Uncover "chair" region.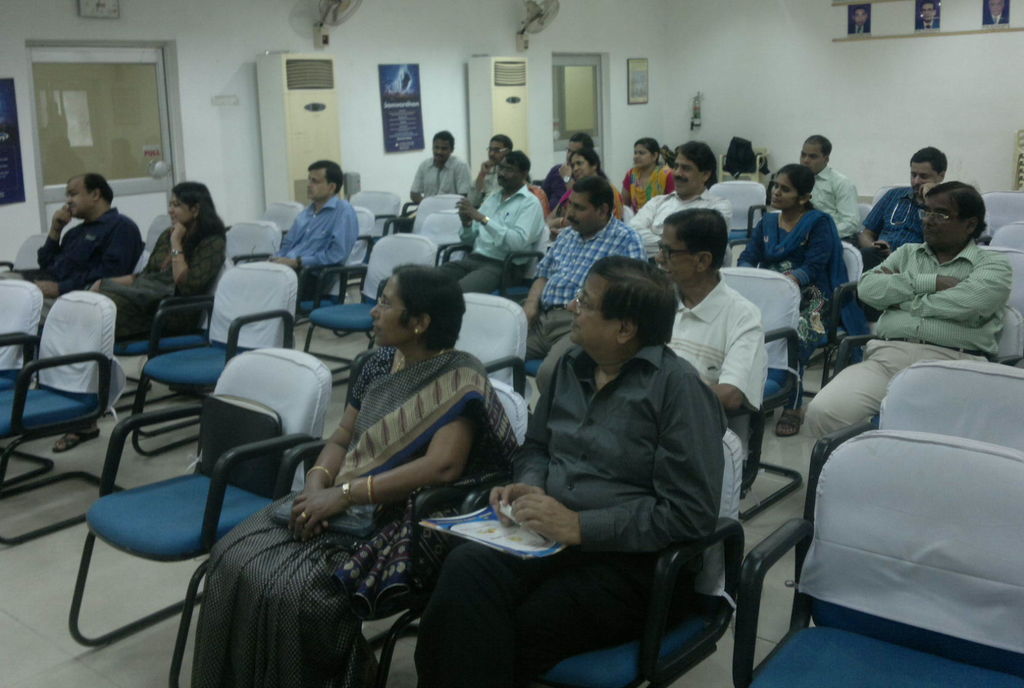
Uncovered: rect(990, 218, 1023, 256).
